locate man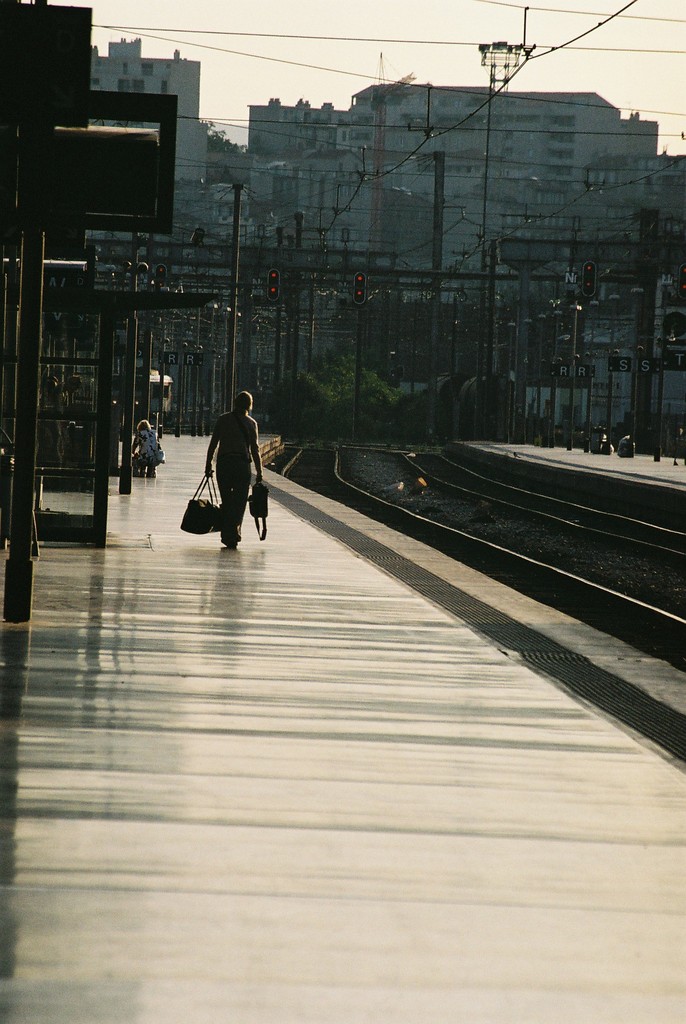
box=[192, 389, 265, 542]
